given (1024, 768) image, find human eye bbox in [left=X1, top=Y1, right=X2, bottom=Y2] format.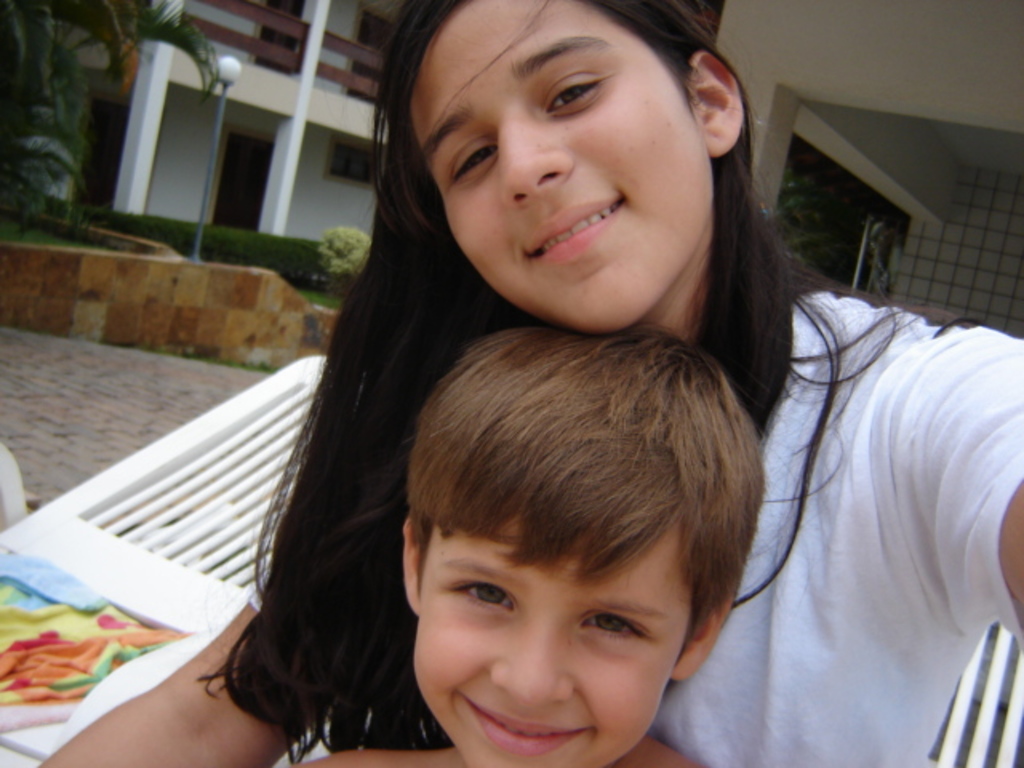
[left=576, top=611, right=659, bottom=640].
